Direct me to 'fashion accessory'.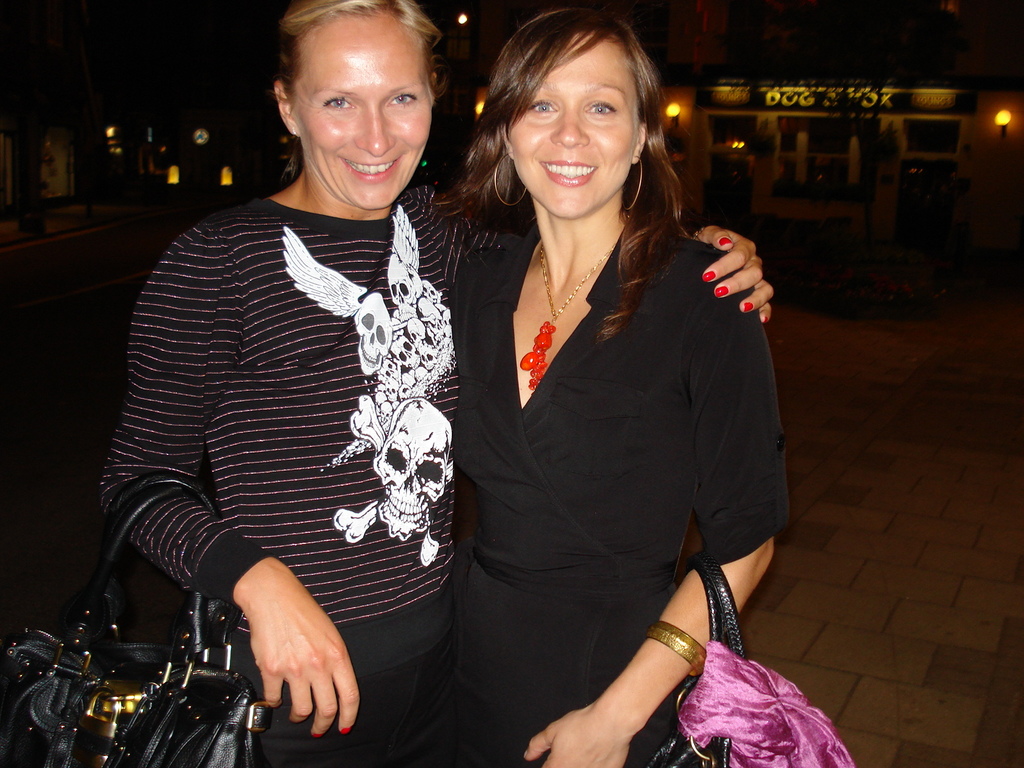
Direction: [x1=764, y1=312, x2=769, y2=321].
